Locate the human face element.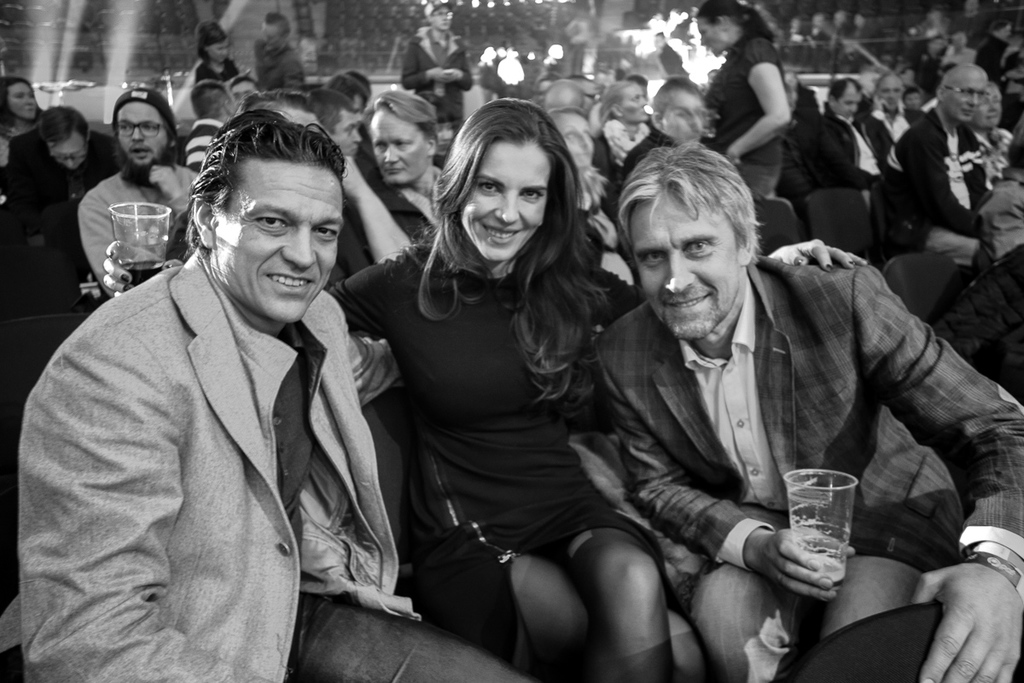
Element bbox: x1=460 y1=139 x2=550 y2=260.
